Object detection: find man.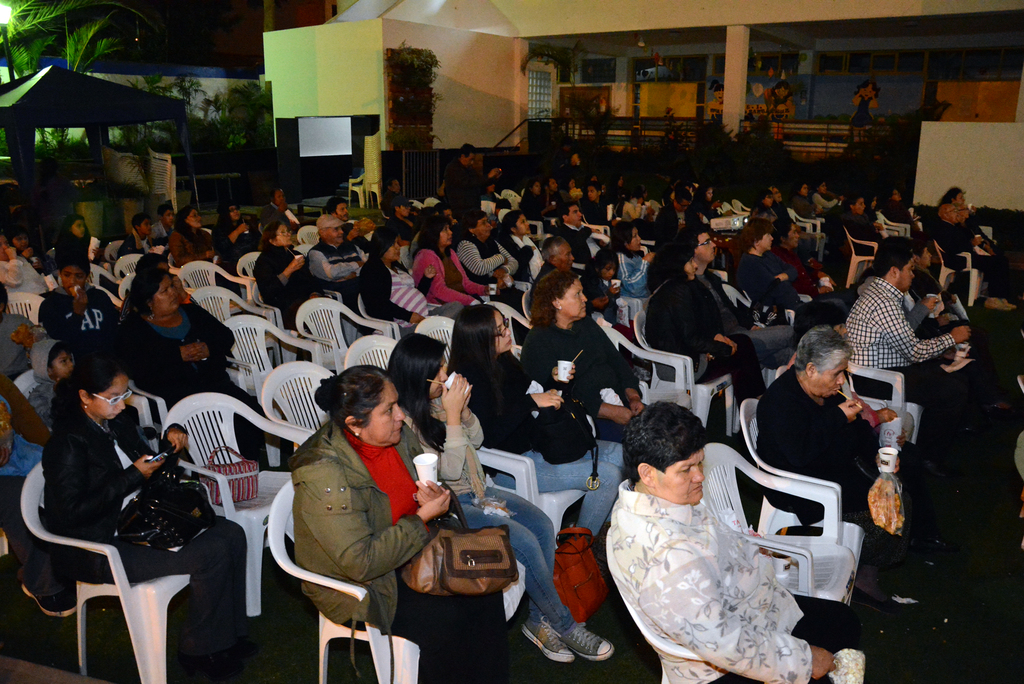
x1=439, y1=136, x2=505, y2=236.
